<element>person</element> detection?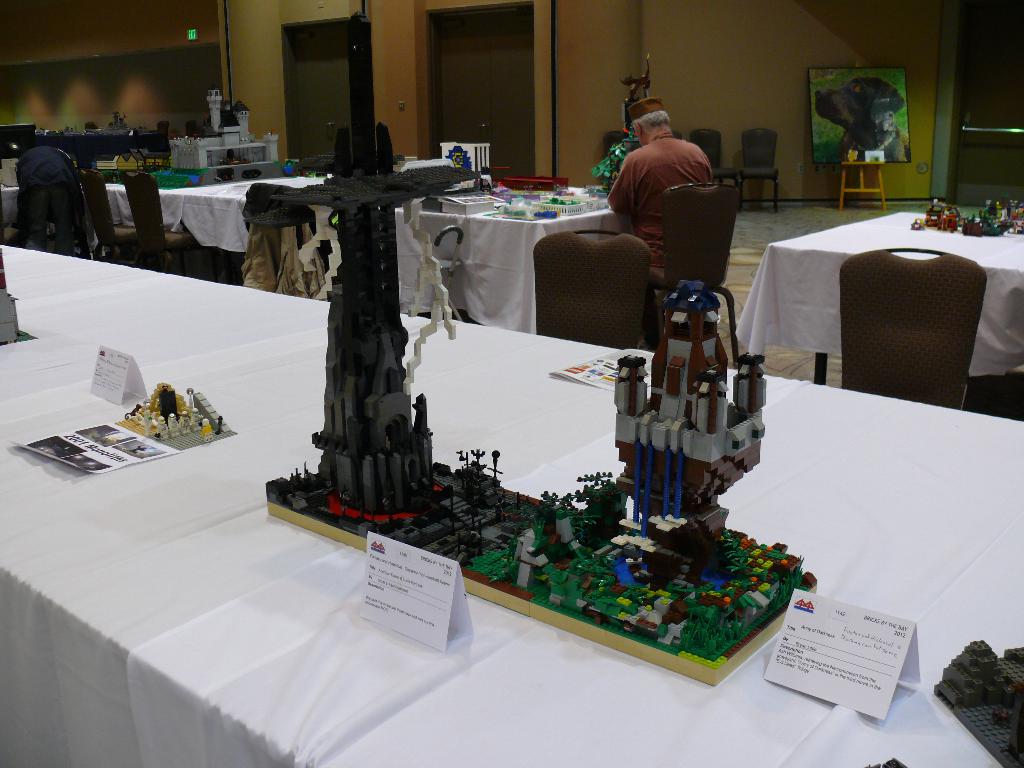
bbox=(607, 85, 726, 297)
